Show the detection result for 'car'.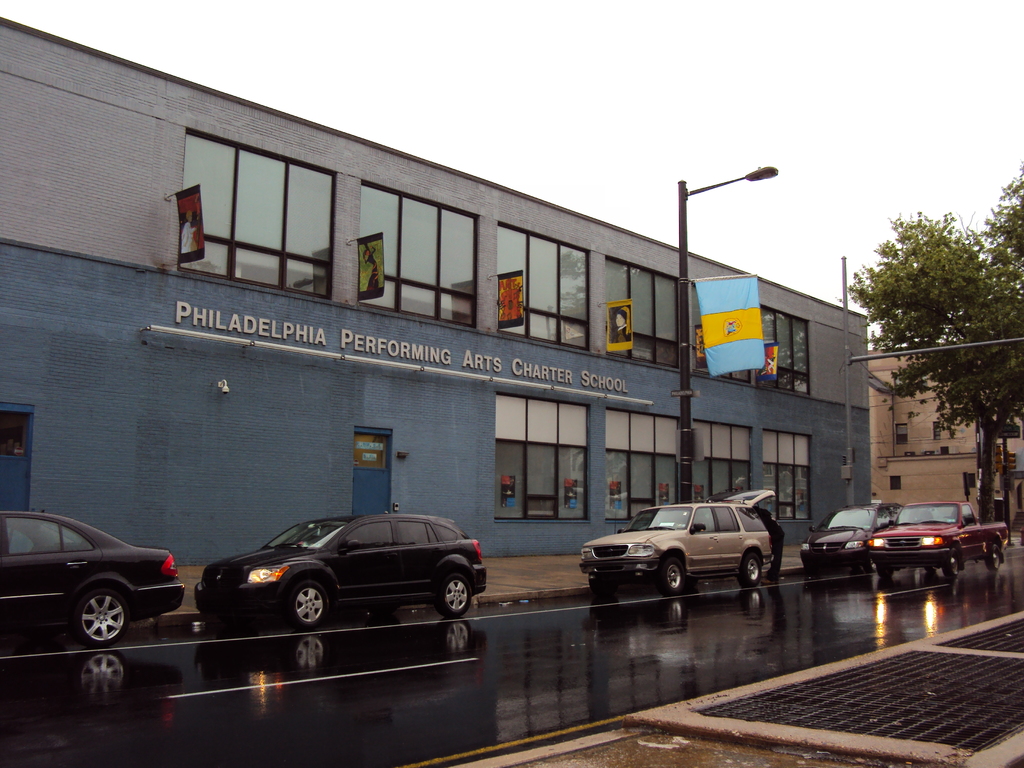
bbox=[0, 511, 186, 643].
